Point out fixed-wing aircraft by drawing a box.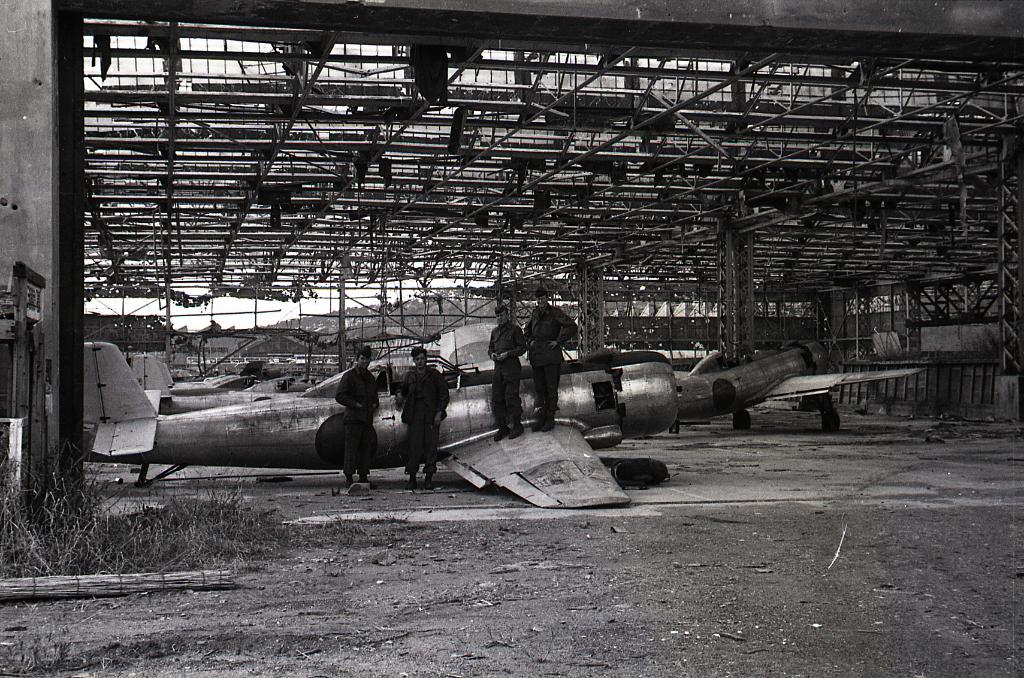
l=662, t=346, r=920, b=428.
